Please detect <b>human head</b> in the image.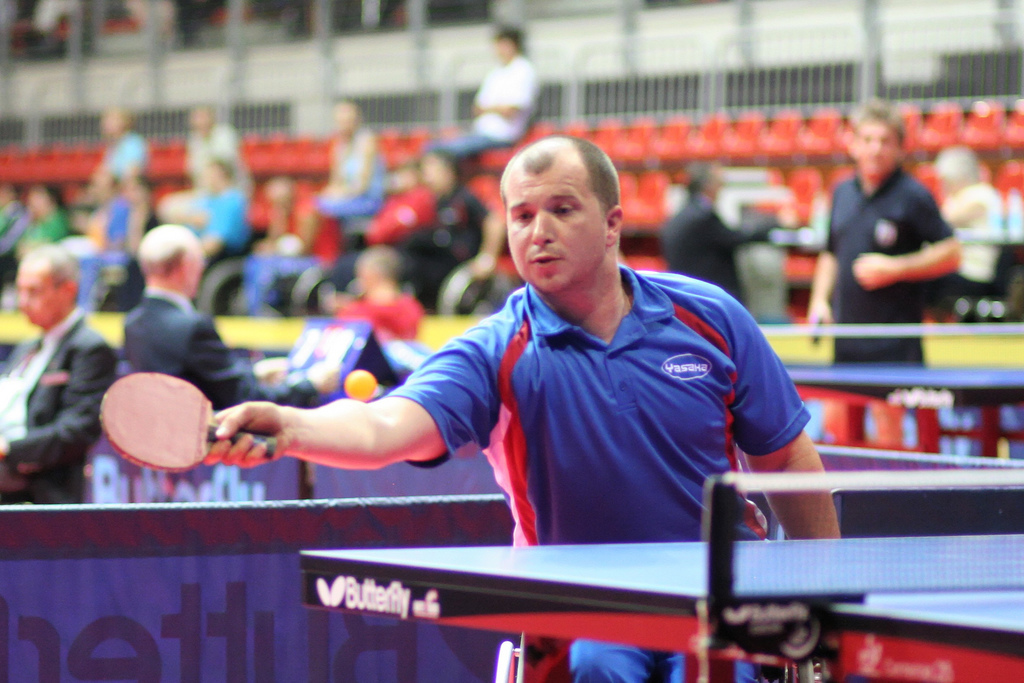
bbox(394, 155, 425, 187).
